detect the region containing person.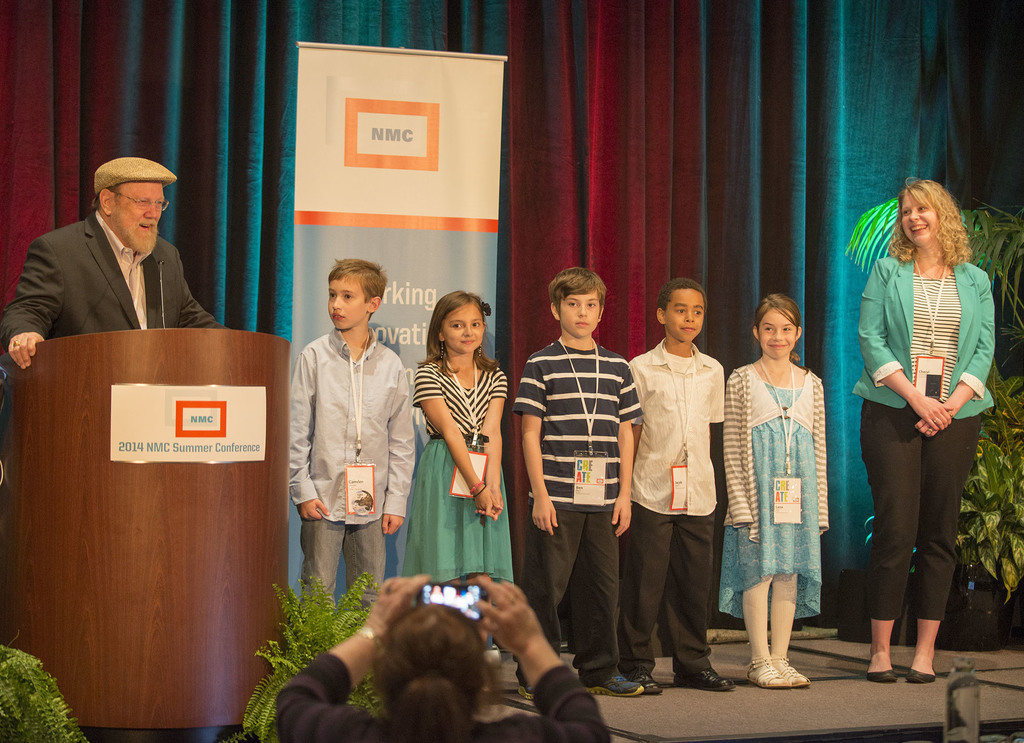
x1=858 y1=177 x2=994 y2=687.
